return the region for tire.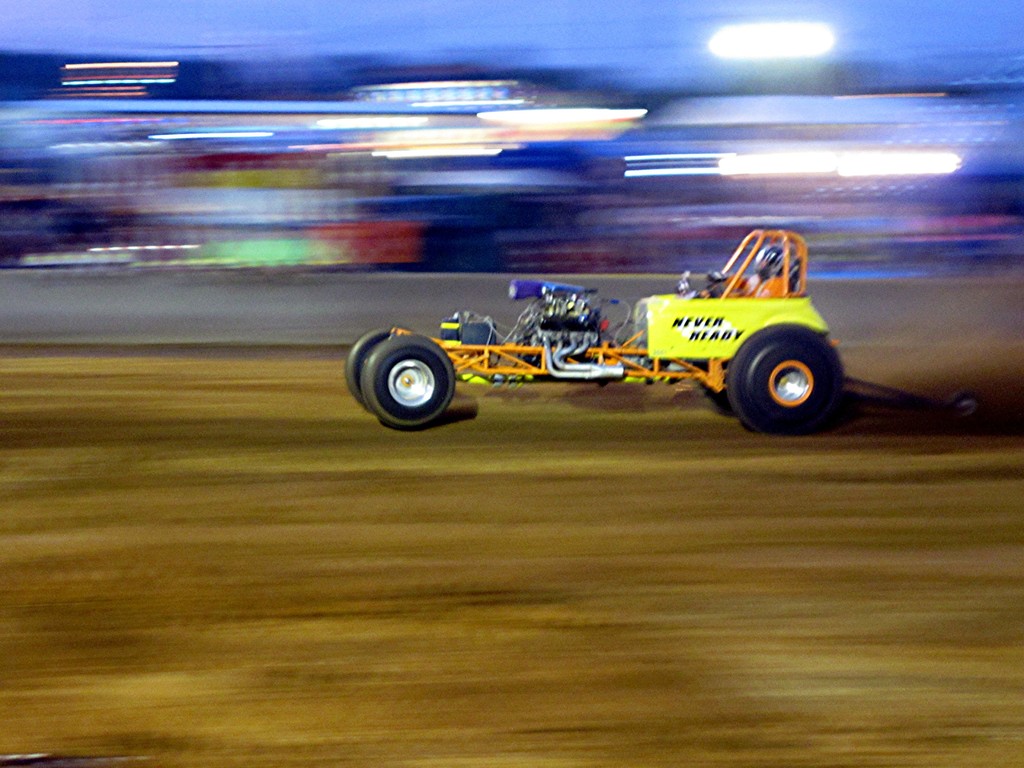
{"x1": 732, "y1": 317, "x2": 838, "y2": 424}.
